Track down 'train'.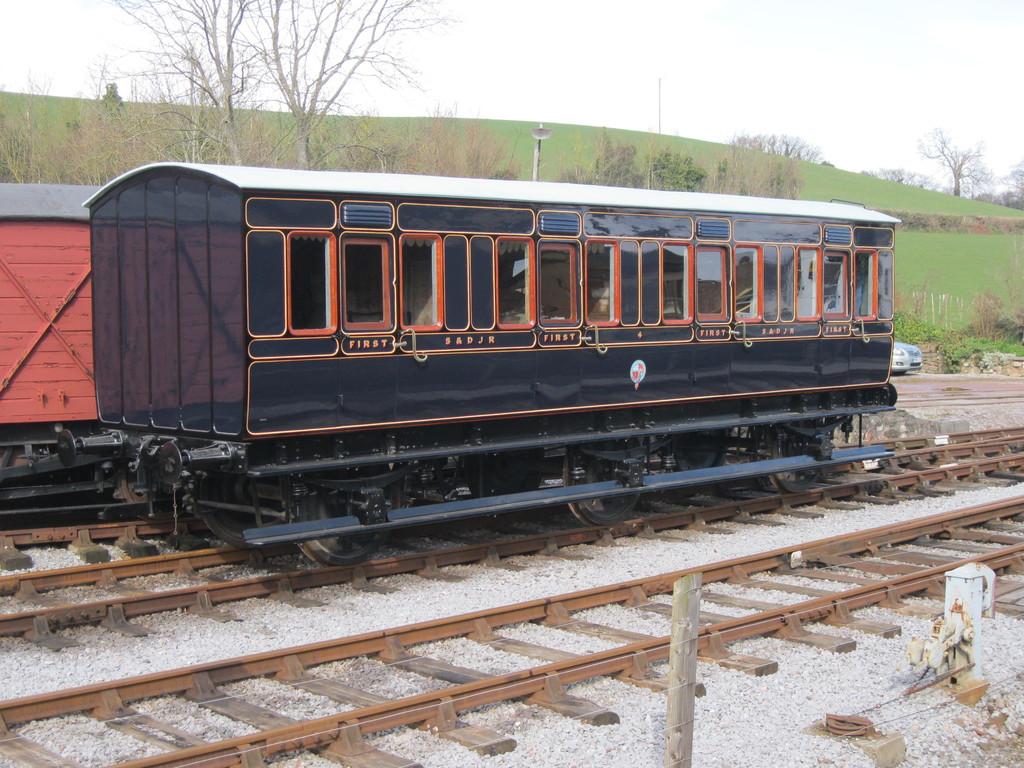
Tracked to bbox(0, 184, 128, 526).
